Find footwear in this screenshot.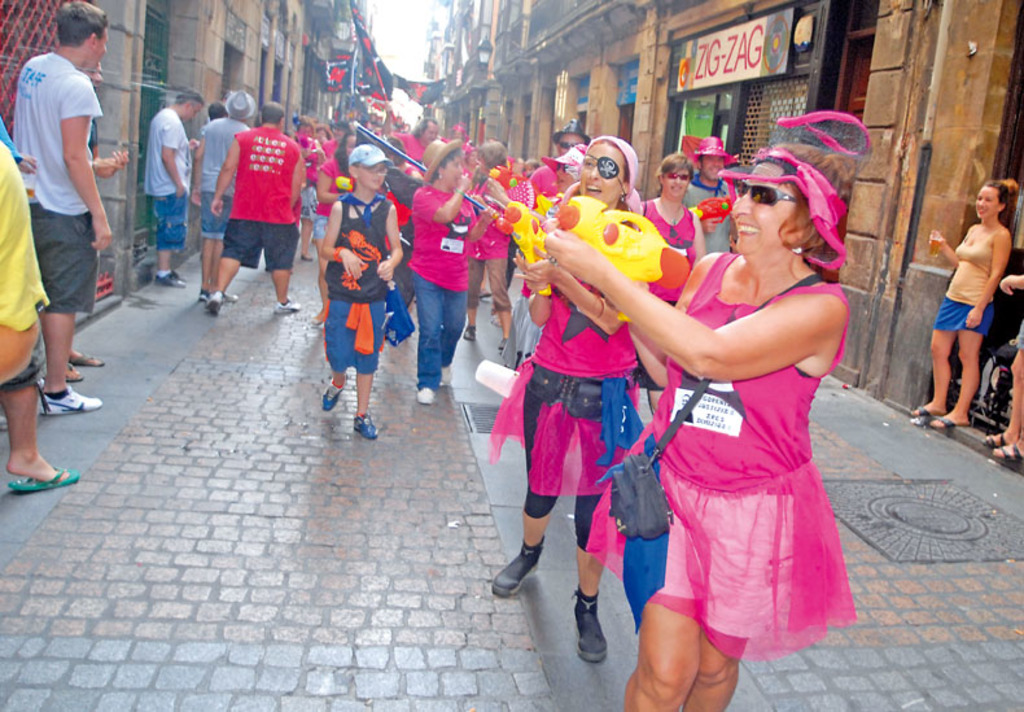
The bounding box for footwear is 228,292,235,302.
